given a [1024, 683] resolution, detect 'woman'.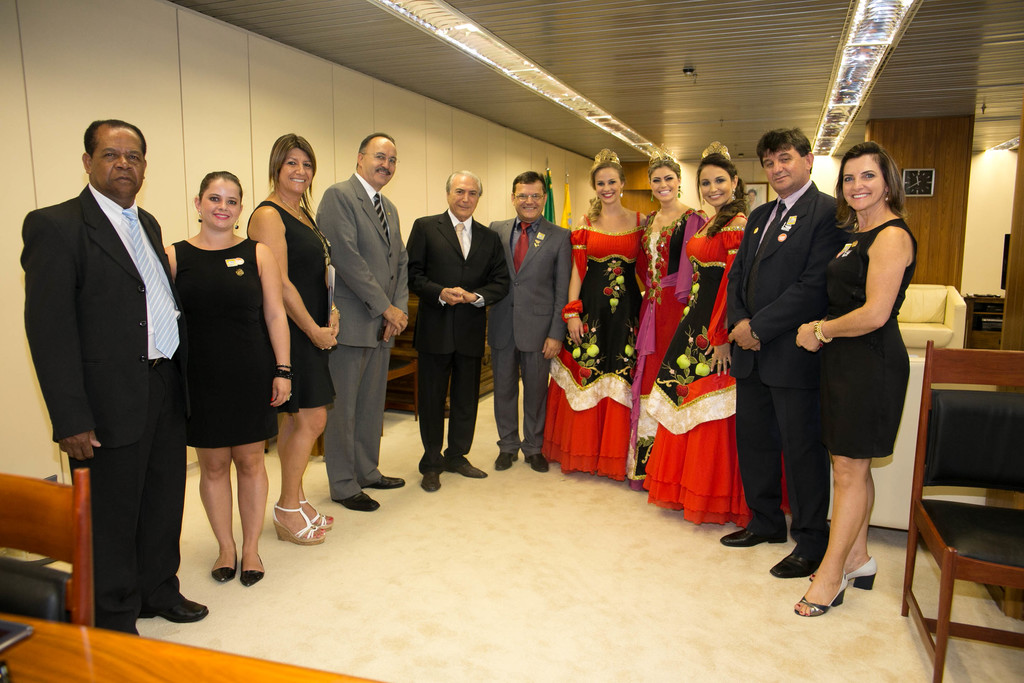
(635,138,796,542).
